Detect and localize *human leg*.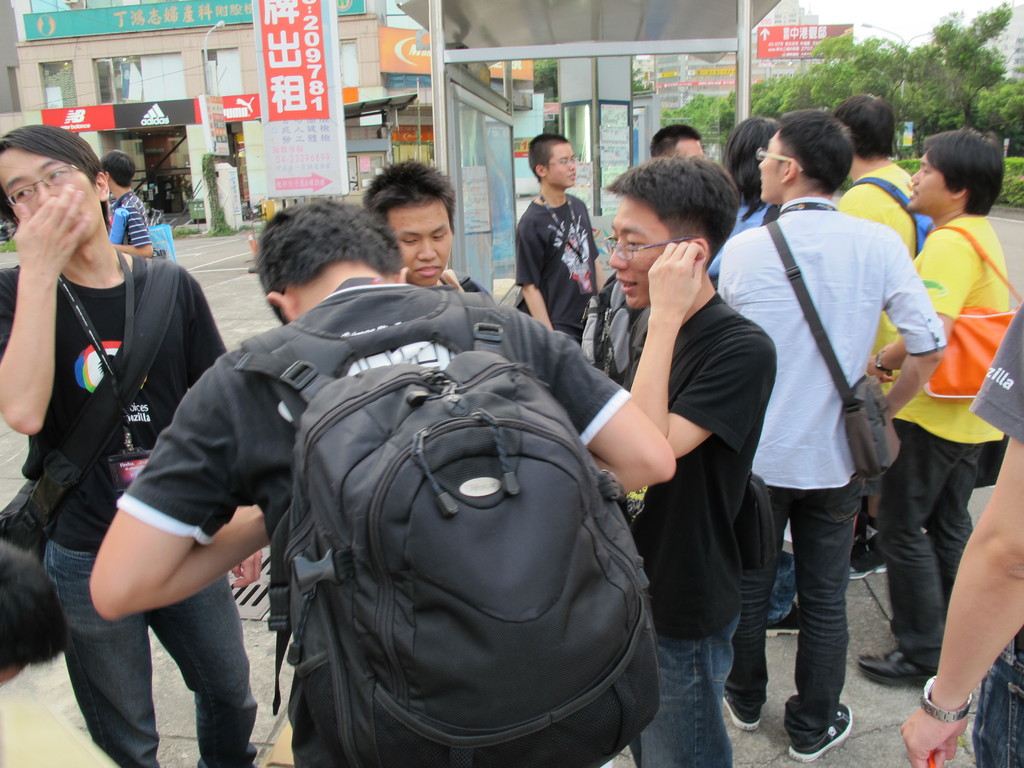
Localized at (x1=785, y1=482, x2=863, y2=749).
